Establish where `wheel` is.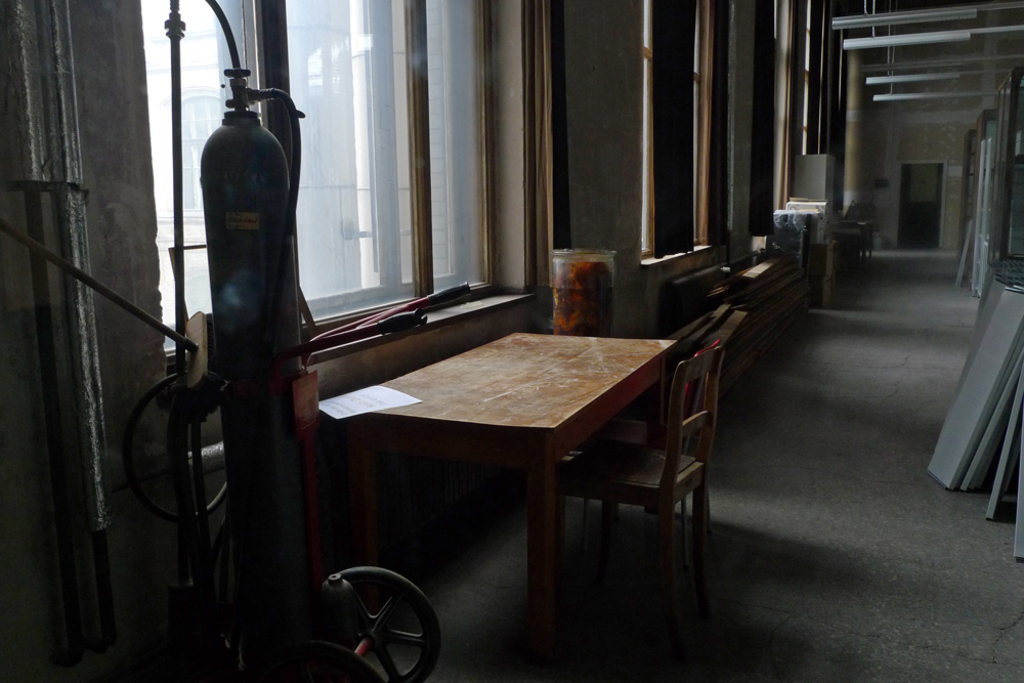
Established at [x1=259, y1=640, x2=384, y2=682].
